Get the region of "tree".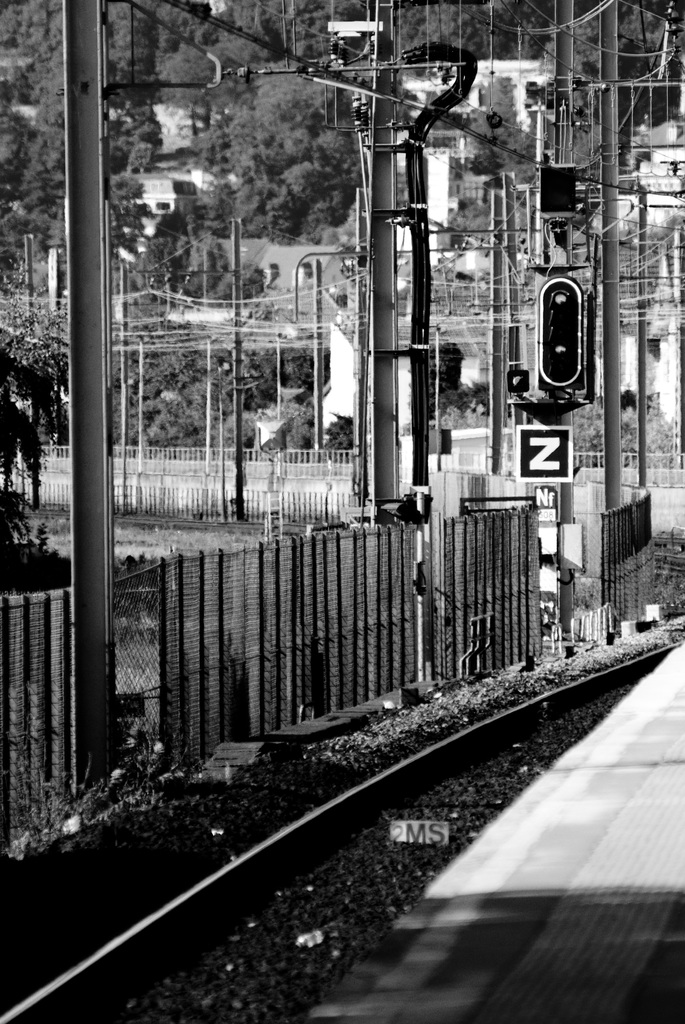
region(0, 100, 44, 220).
